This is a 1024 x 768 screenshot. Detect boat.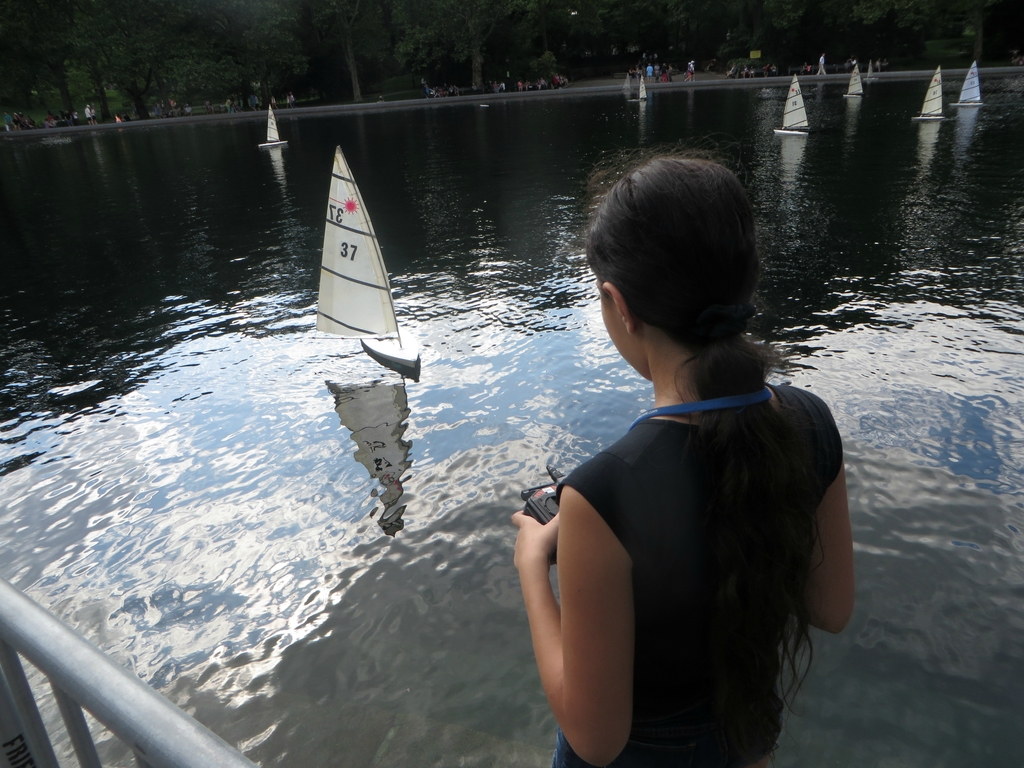
<region>935, 61, 961, 127</region>.
